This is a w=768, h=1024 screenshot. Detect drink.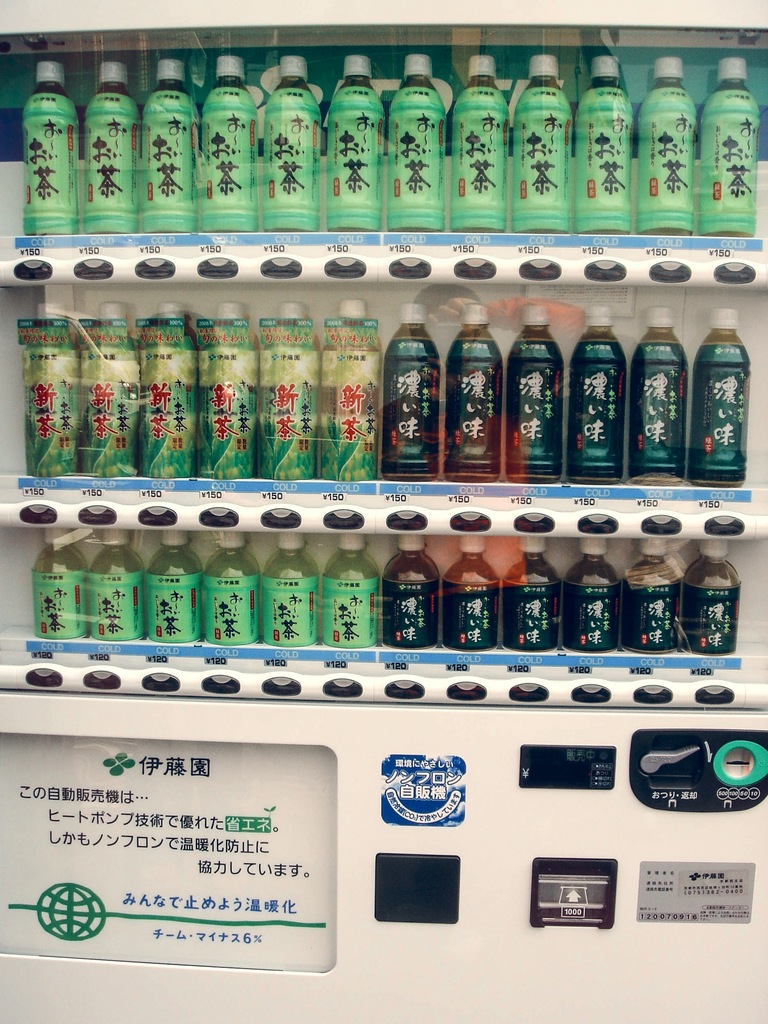
320/302/380/476.
